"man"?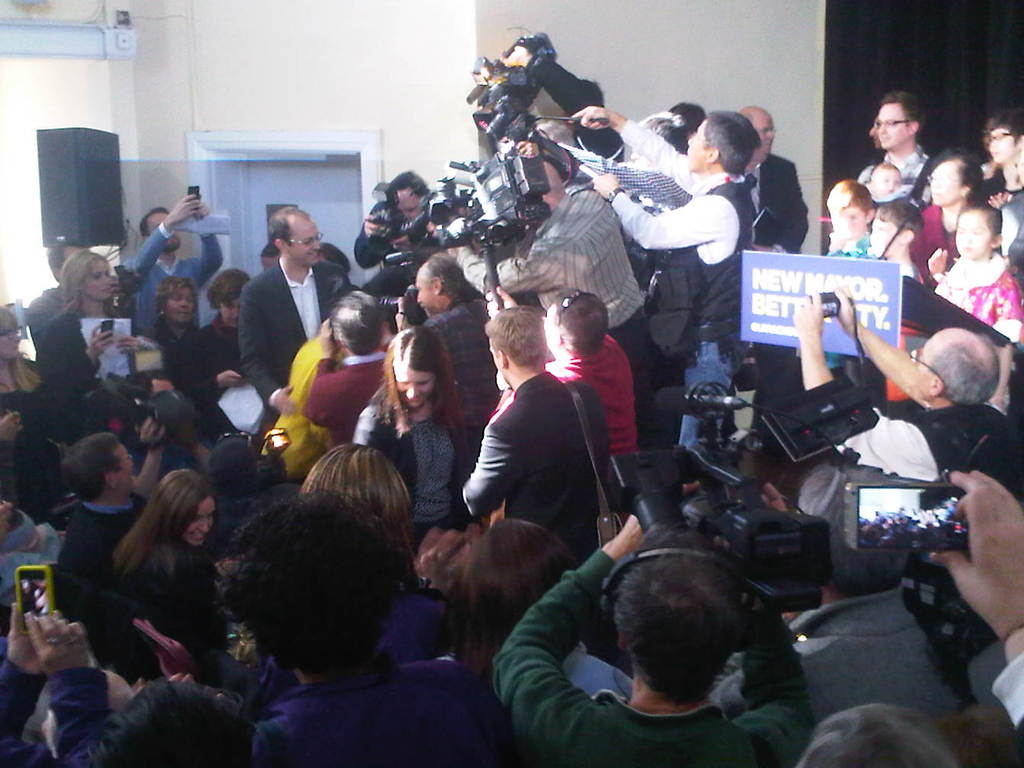
(x1=488, y1=285, x2=639, y2=534)
